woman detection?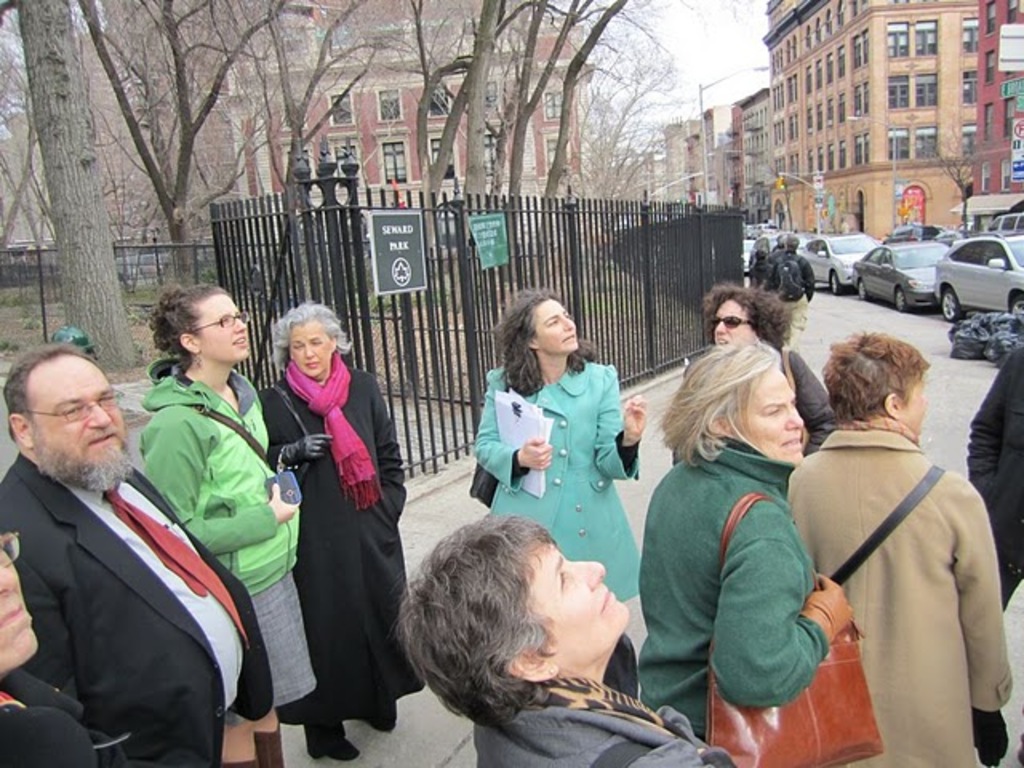
<region>629, 339, 859, 752</region>
